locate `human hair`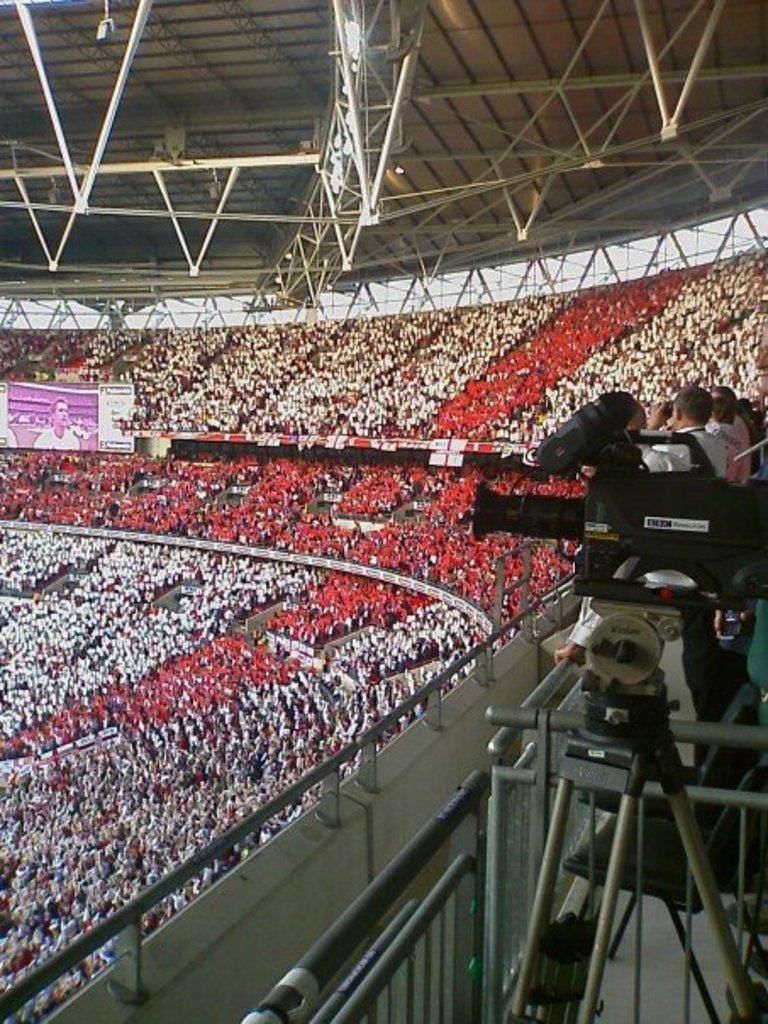
675,387,710,429
